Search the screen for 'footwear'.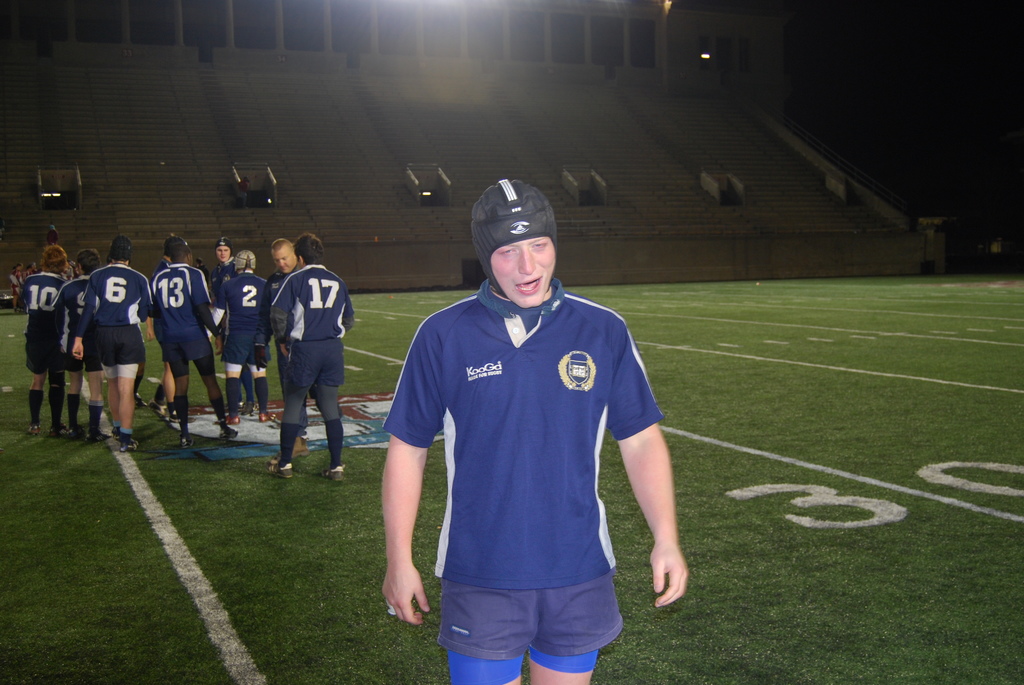
Found at (left=168, top=413, right=198, bottom=420).
